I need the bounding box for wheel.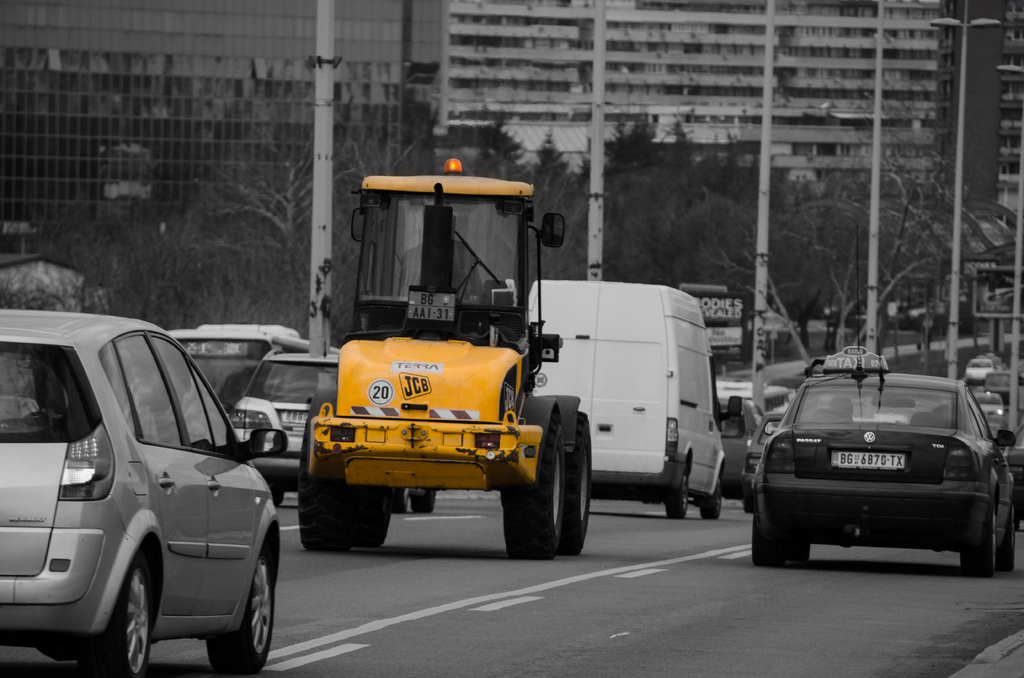
Here it is: [273,484,286,506].
